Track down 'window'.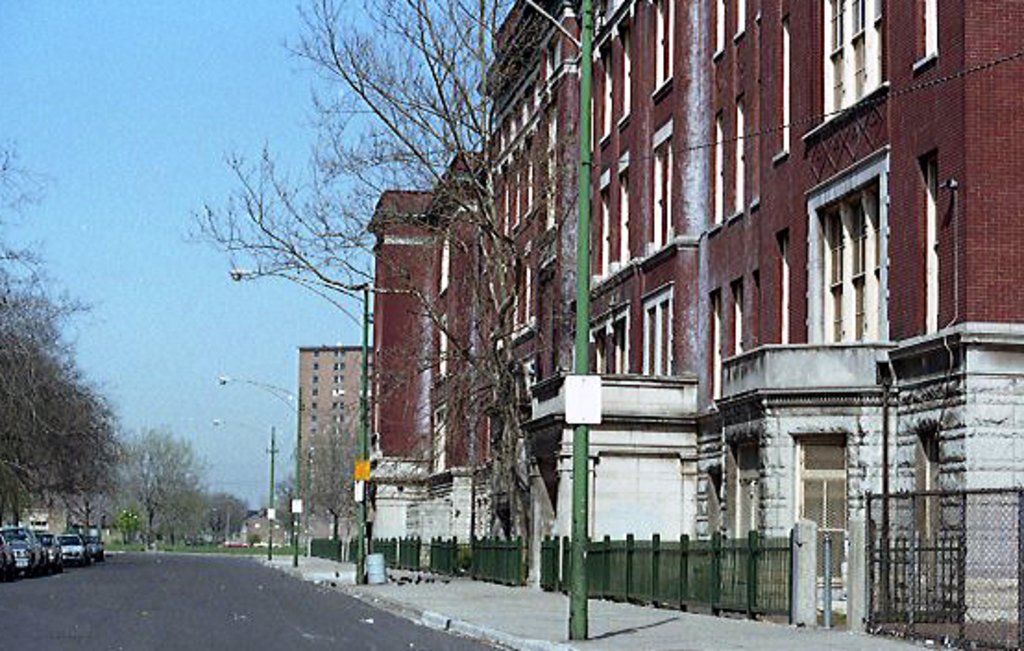
Tracked to (710,0,726,59).
